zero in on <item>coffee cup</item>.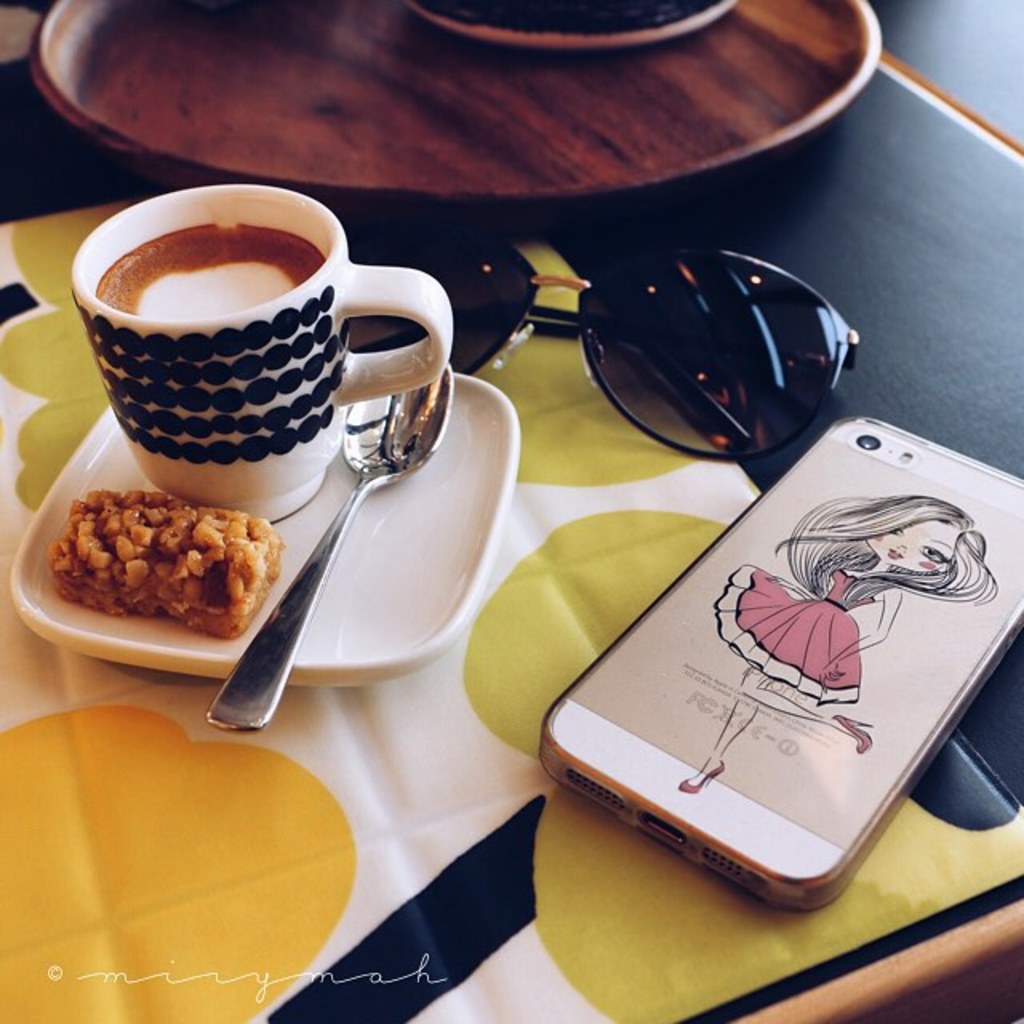
Zeroed in: box=[61, 181, 459, 523].
